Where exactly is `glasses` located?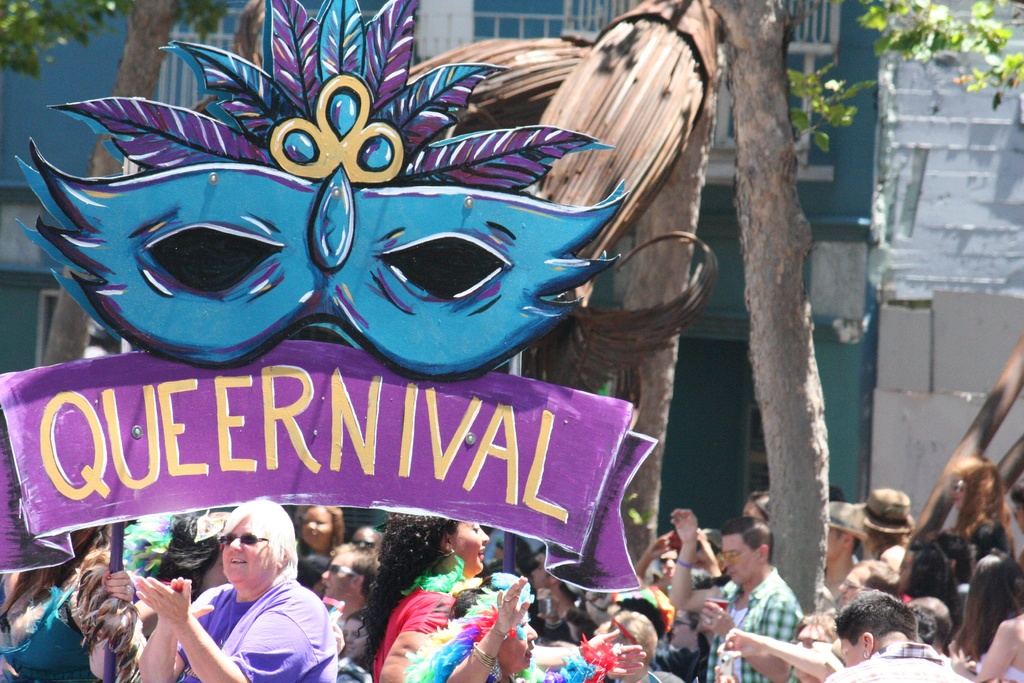
Its bounding box is select_region(213, 531, 274, 546).
